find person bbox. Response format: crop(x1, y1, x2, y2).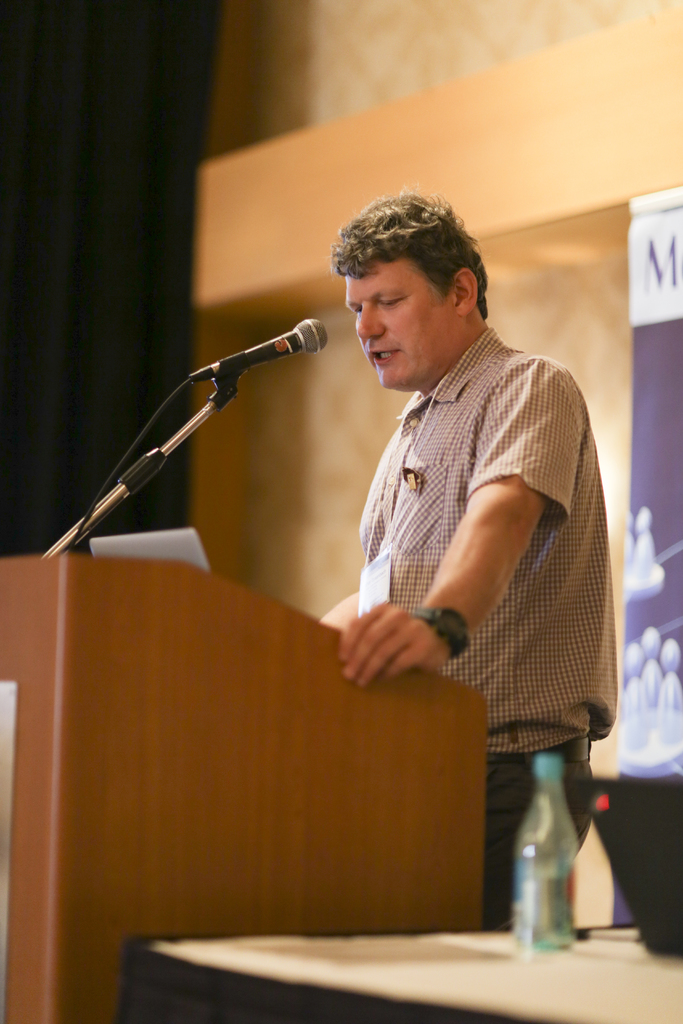
crop(276, 191, 616, 973).
